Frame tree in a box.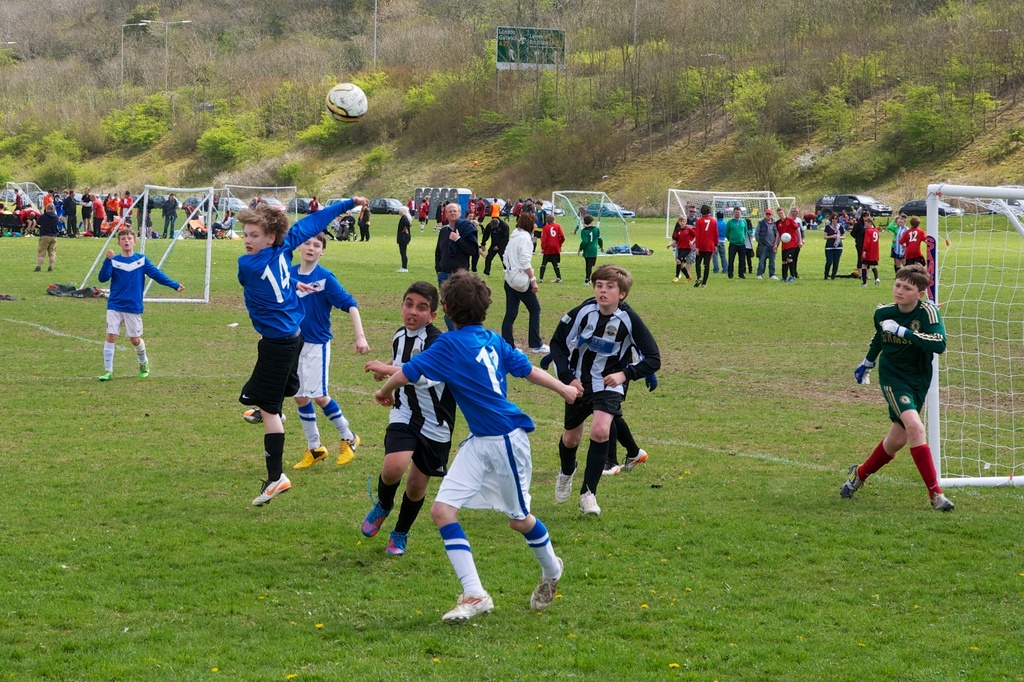
[left=867, top=87, right=966, bottom=158].
